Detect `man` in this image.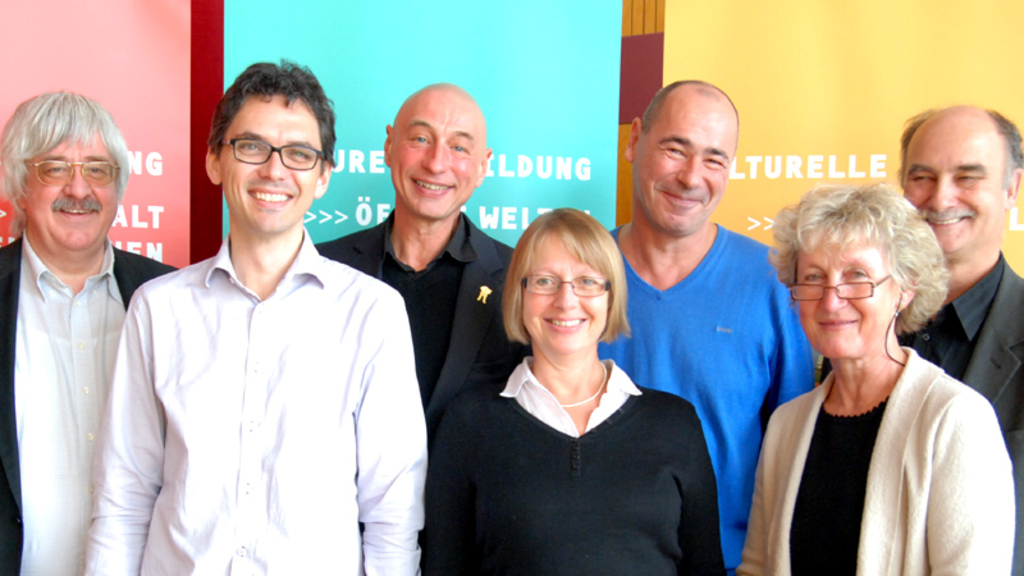
Detection: (93, 64, 411, 575).
